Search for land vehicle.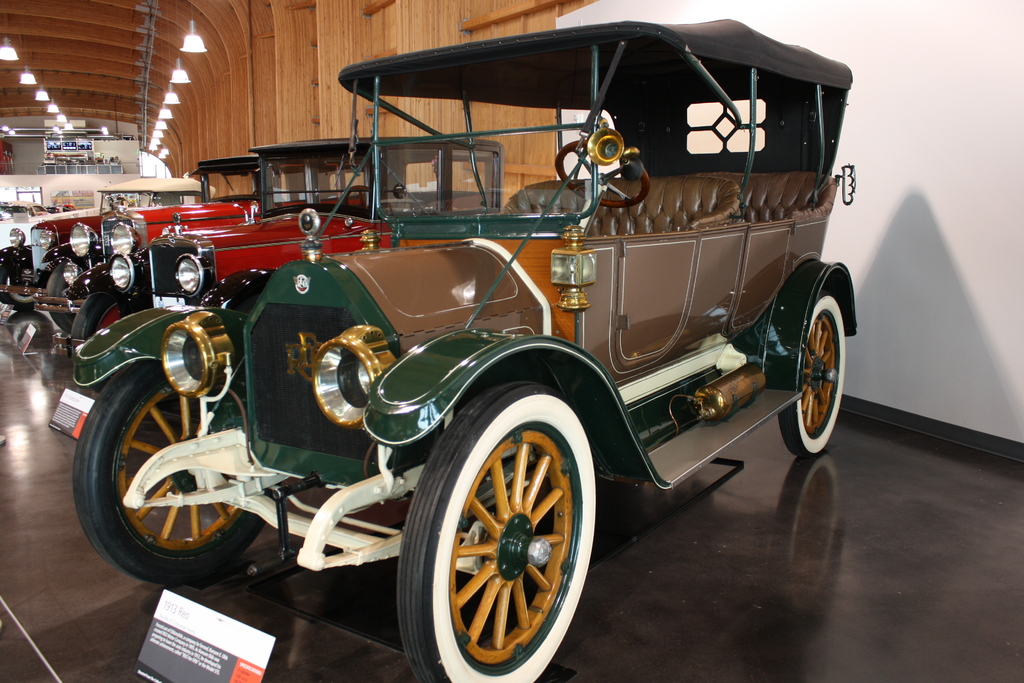
Found at {"x1": 29, "y1": 159, "x2": 364, "y2": 330}.
